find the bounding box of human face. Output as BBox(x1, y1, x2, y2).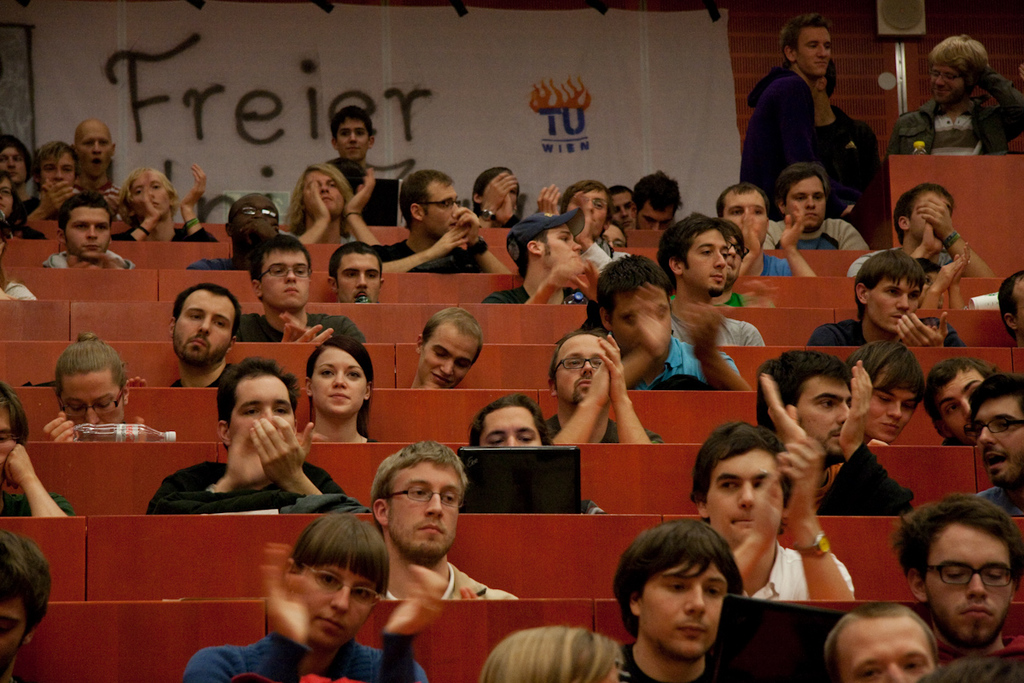
BBox(419, 186, 452, 225).
